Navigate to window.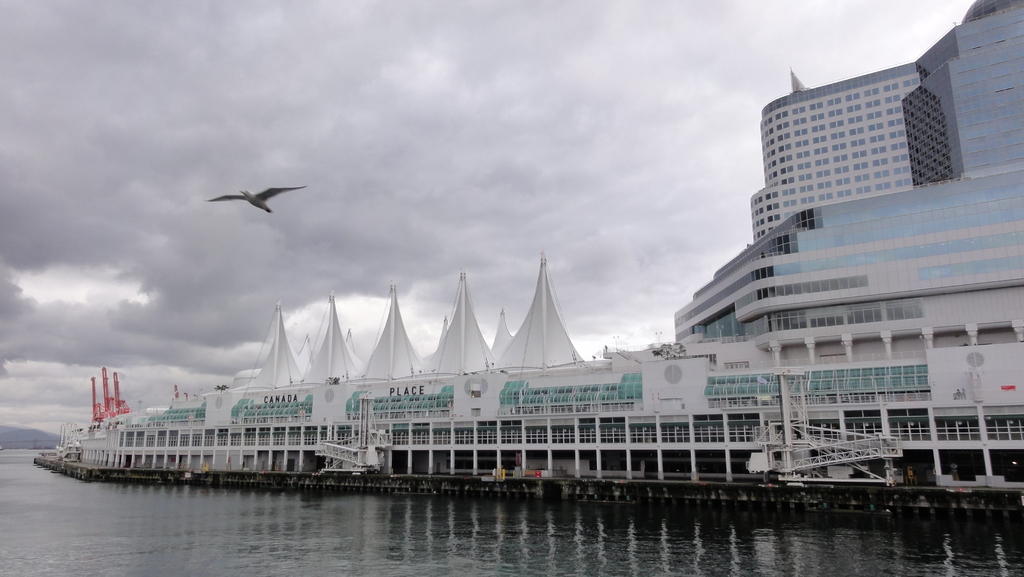
Navigation target: box=[781, 188, 794, 197].
